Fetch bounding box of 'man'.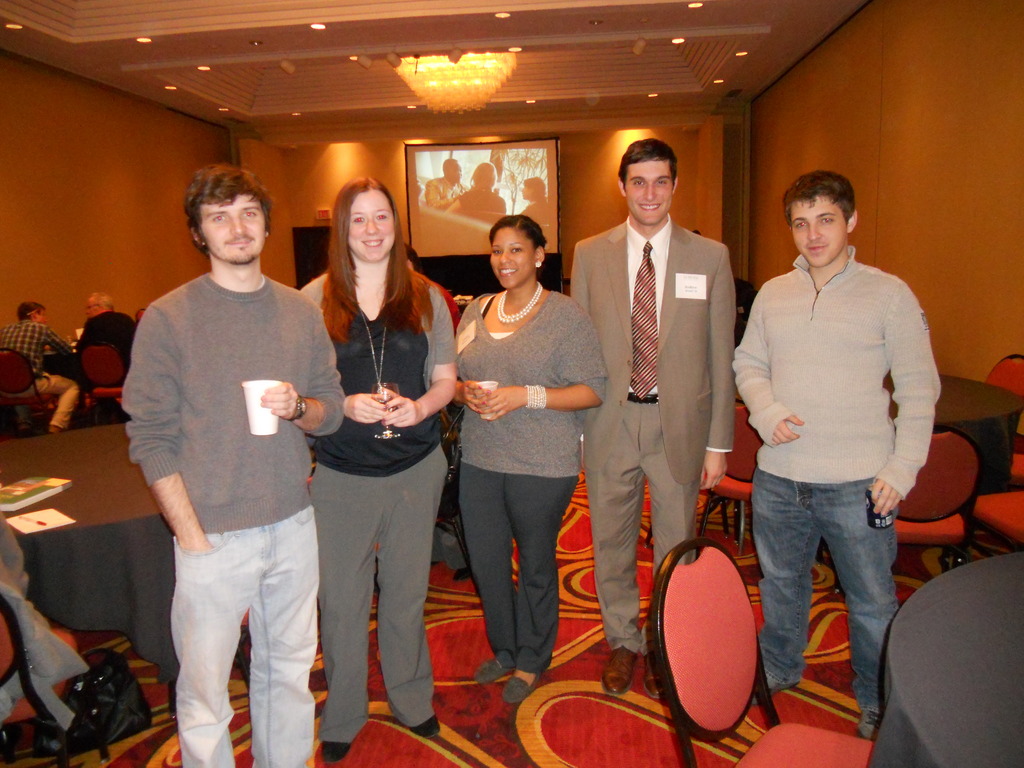
Bbox: crop(576, 114, 738, 686).
